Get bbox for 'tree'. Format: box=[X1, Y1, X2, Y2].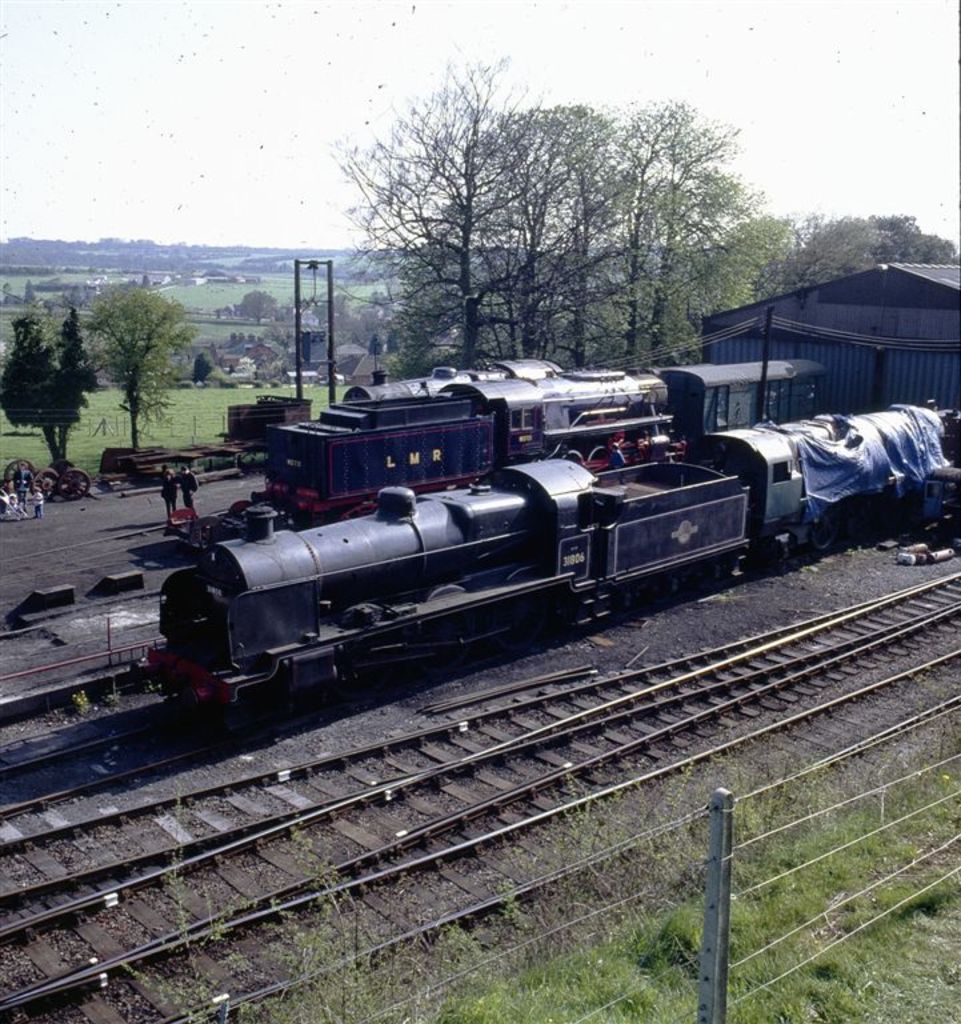
box=[876, 204, 960, 253].
